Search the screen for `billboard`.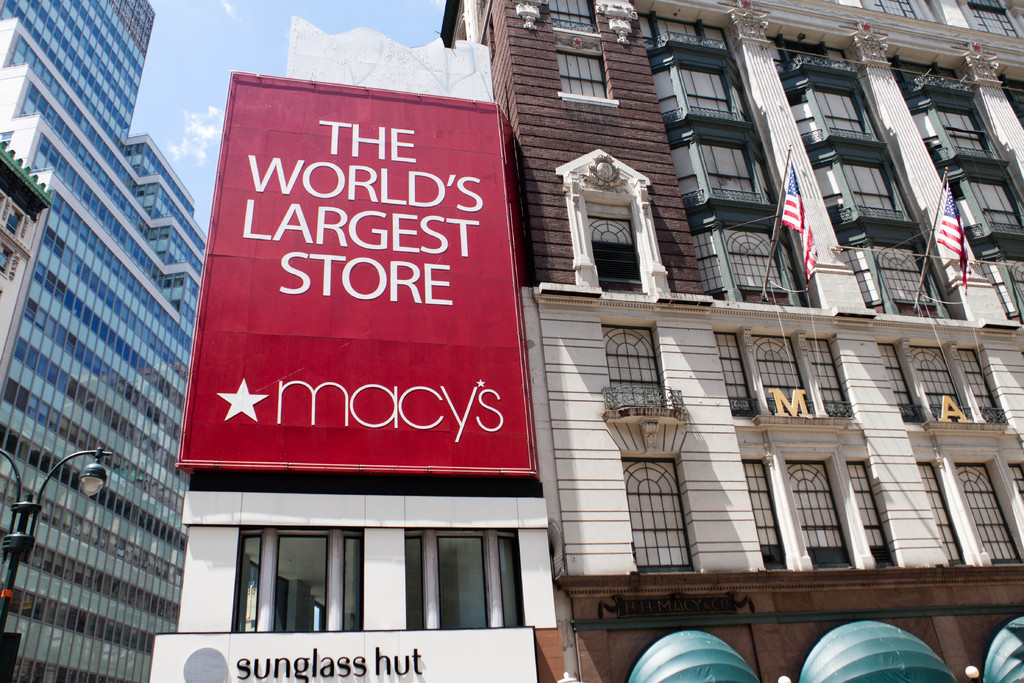
Found at (left=173, top=92, right=547, bottom=474).
